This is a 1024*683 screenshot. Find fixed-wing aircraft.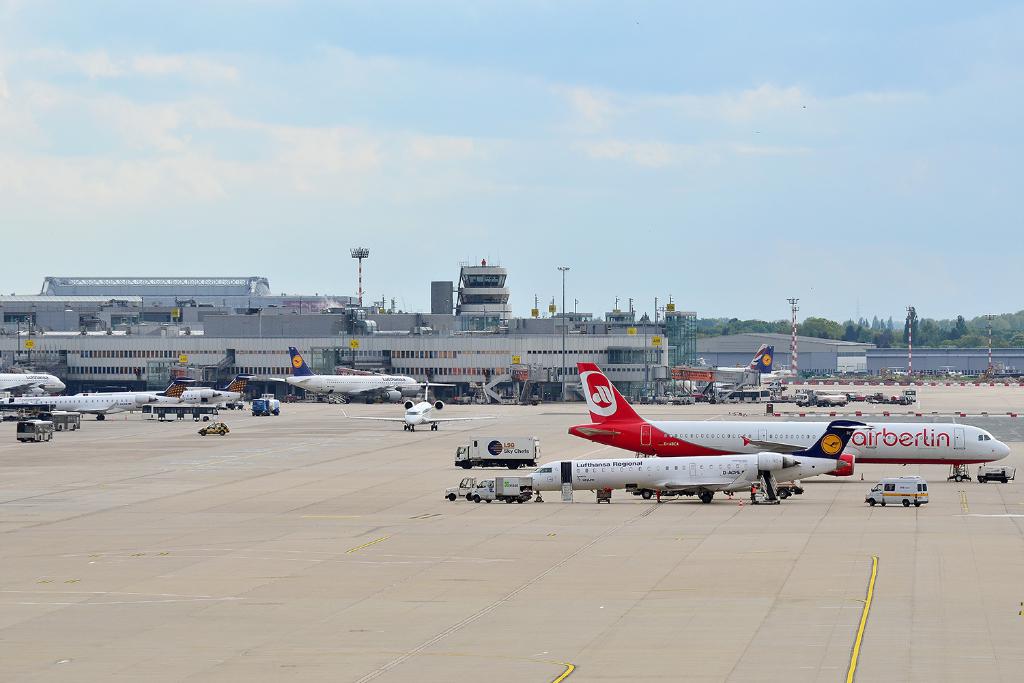
Bounding box: (x1=272, y1=341, x2=456, y2=395).
